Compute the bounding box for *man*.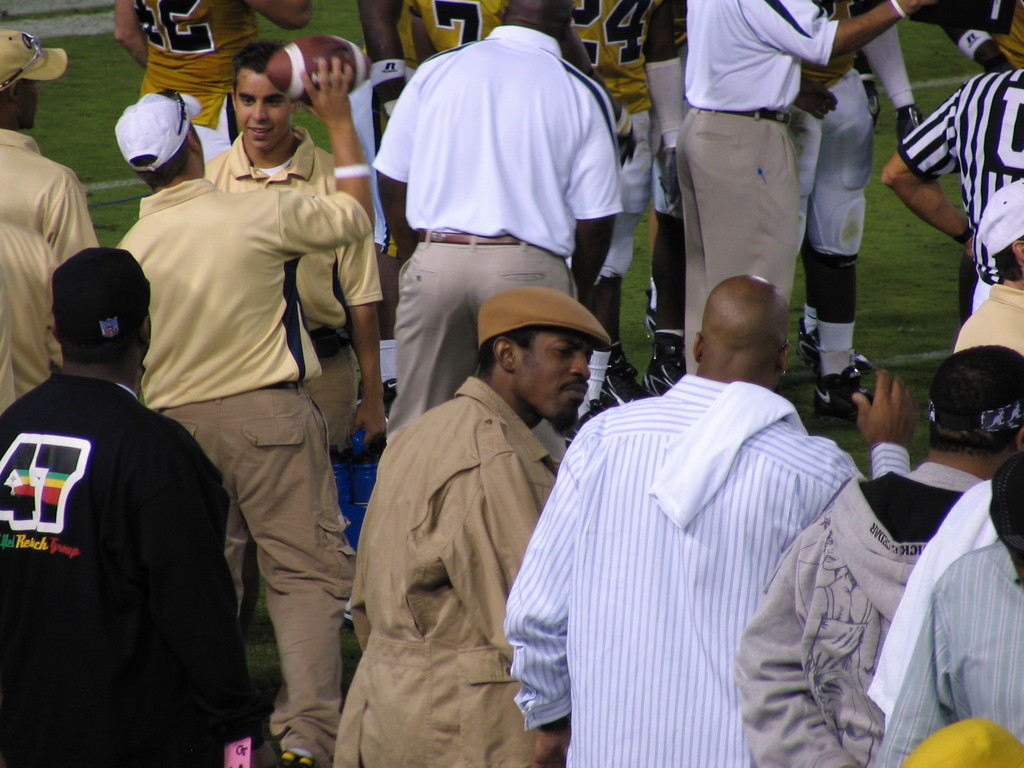
crop(3, 250, 280, 767).
